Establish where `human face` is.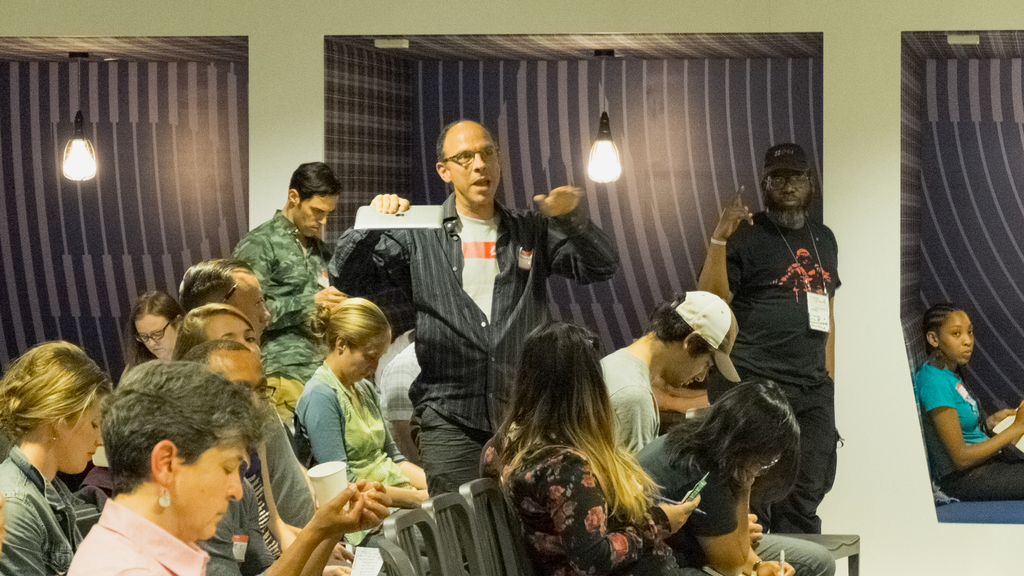
Established at 300:193:339:234.
